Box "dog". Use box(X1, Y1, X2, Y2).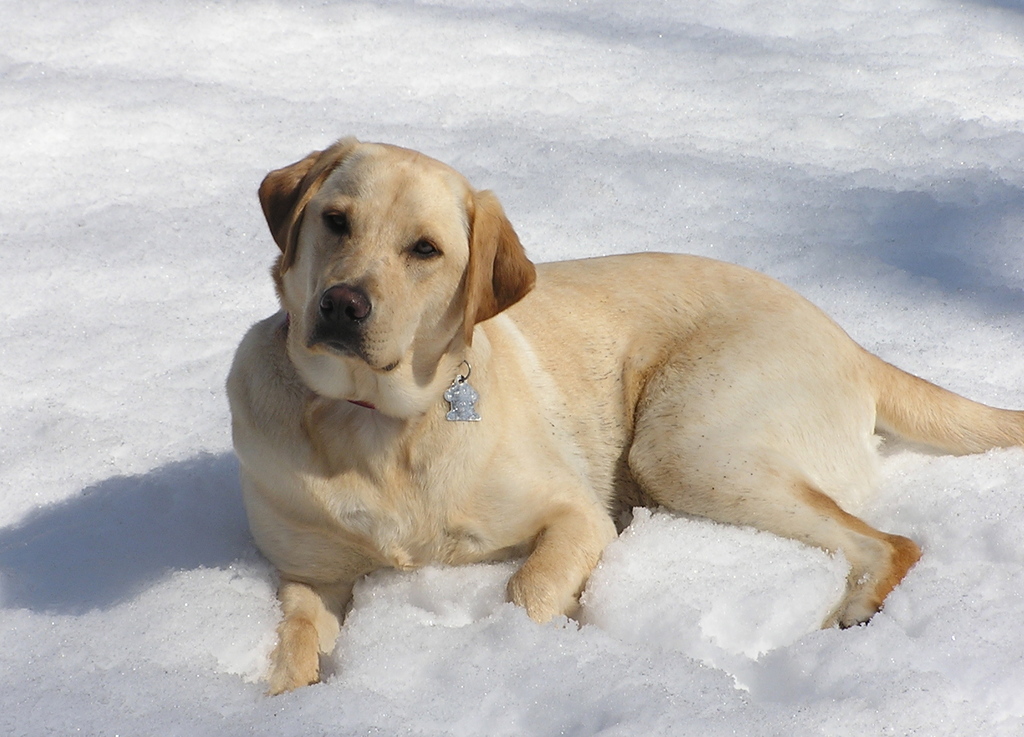
box(225, 132, 1023, 699).
